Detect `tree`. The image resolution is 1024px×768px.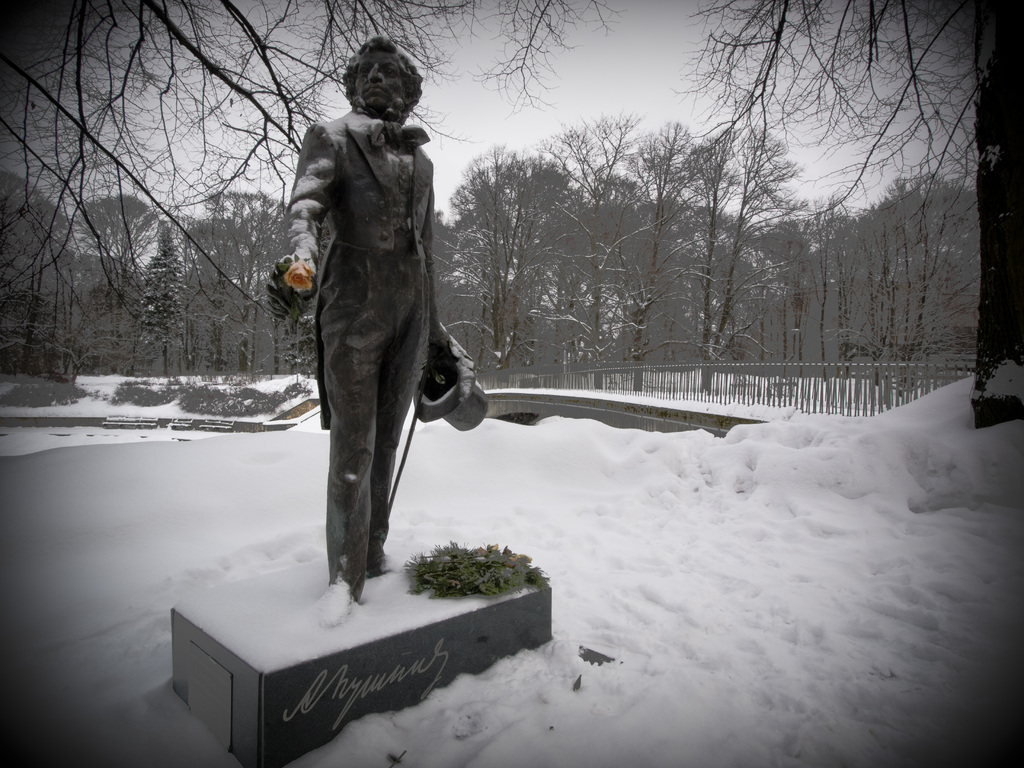
Rect(0, 0, 630, 322).
